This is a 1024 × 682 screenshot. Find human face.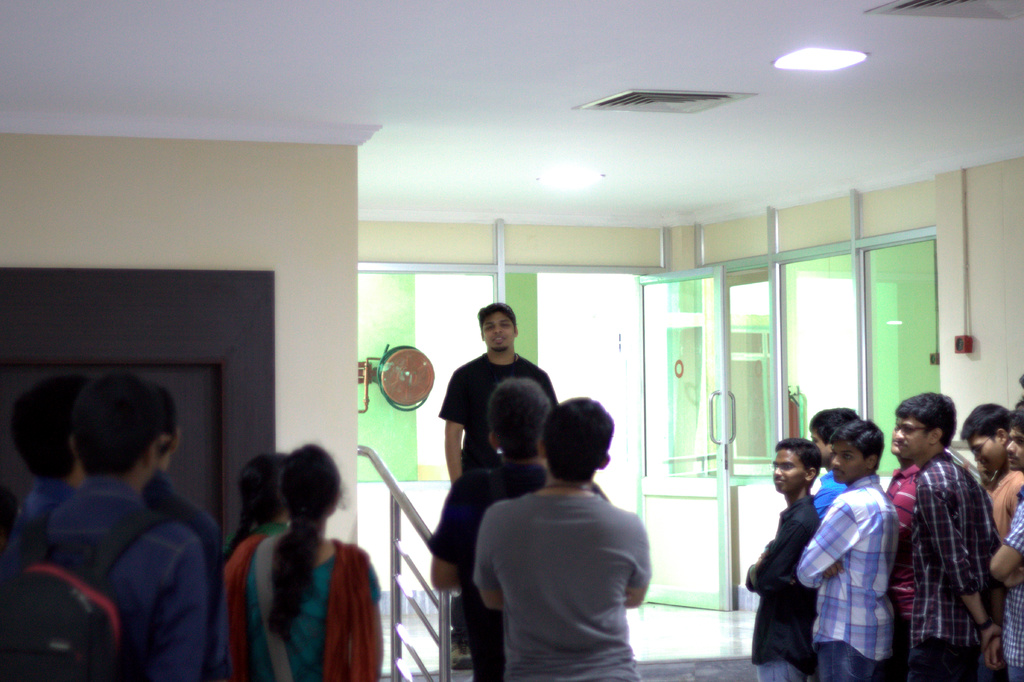
Bounding box: 482,312,515,353.
